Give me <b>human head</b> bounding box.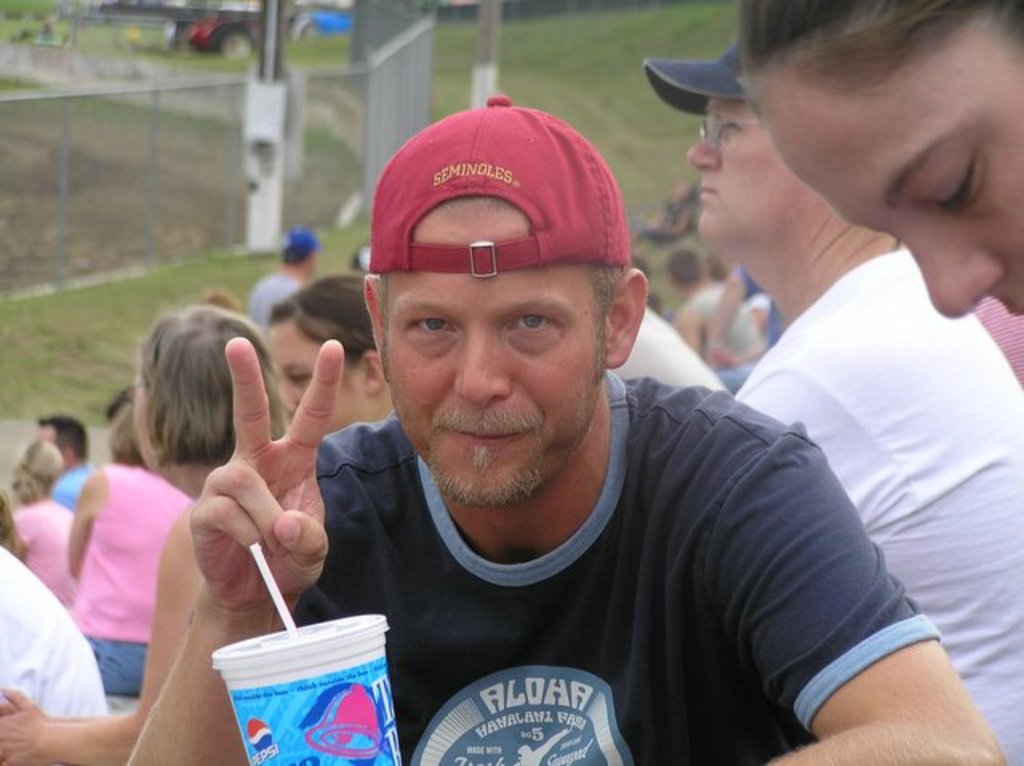
Rect(666, 249, 702, 289).
